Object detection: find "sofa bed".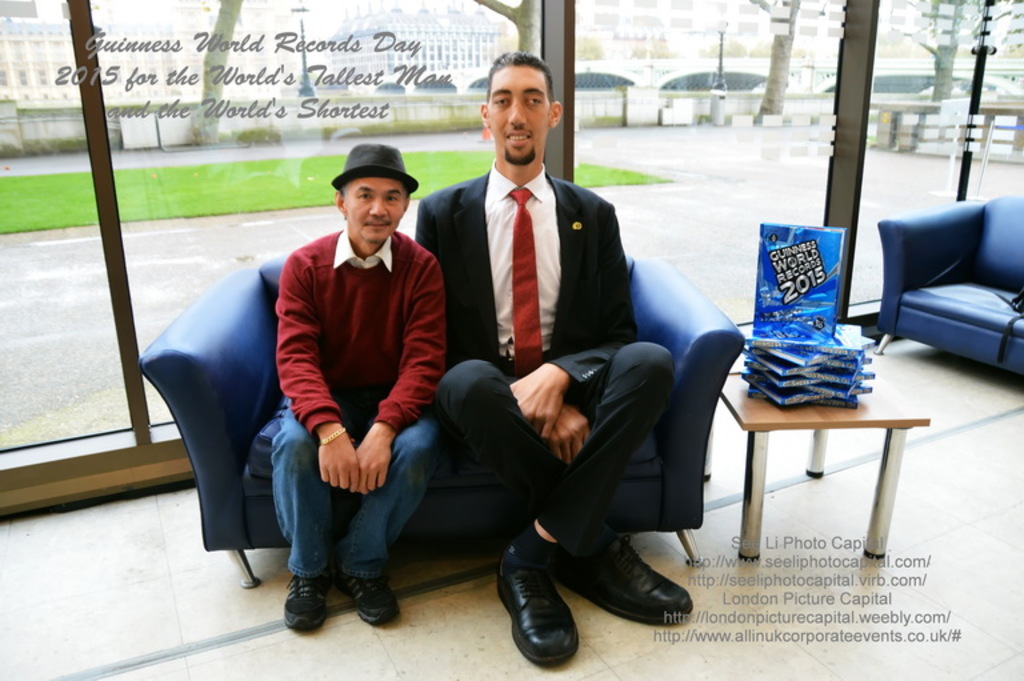
(left=137, top=248, right=741, bottom=593).
